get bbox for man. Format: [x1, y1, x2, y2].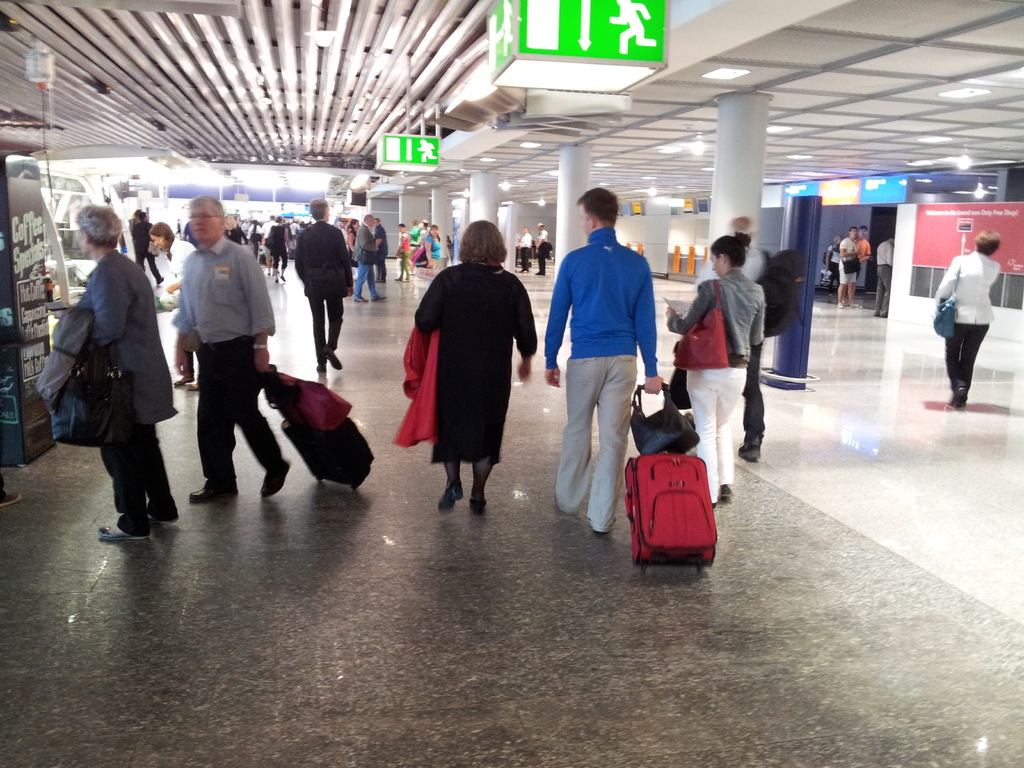
[372, 217, 387, 285].
